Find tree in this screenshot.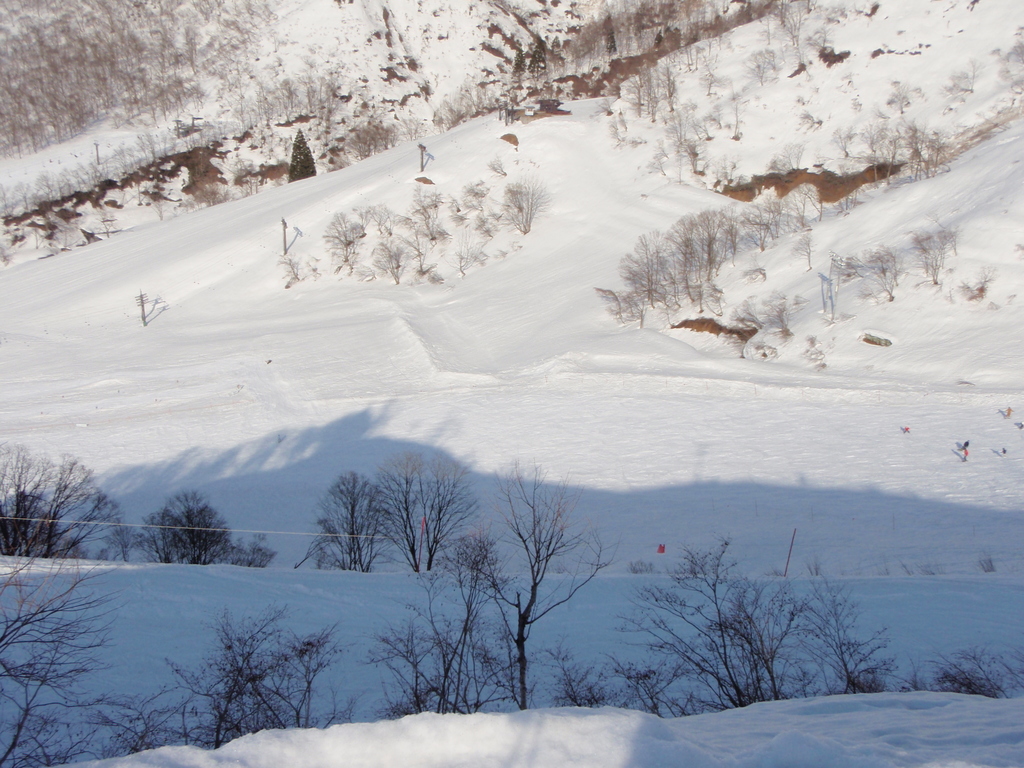
The bounding box for tree is select_region(107, 609, 370, 758).
